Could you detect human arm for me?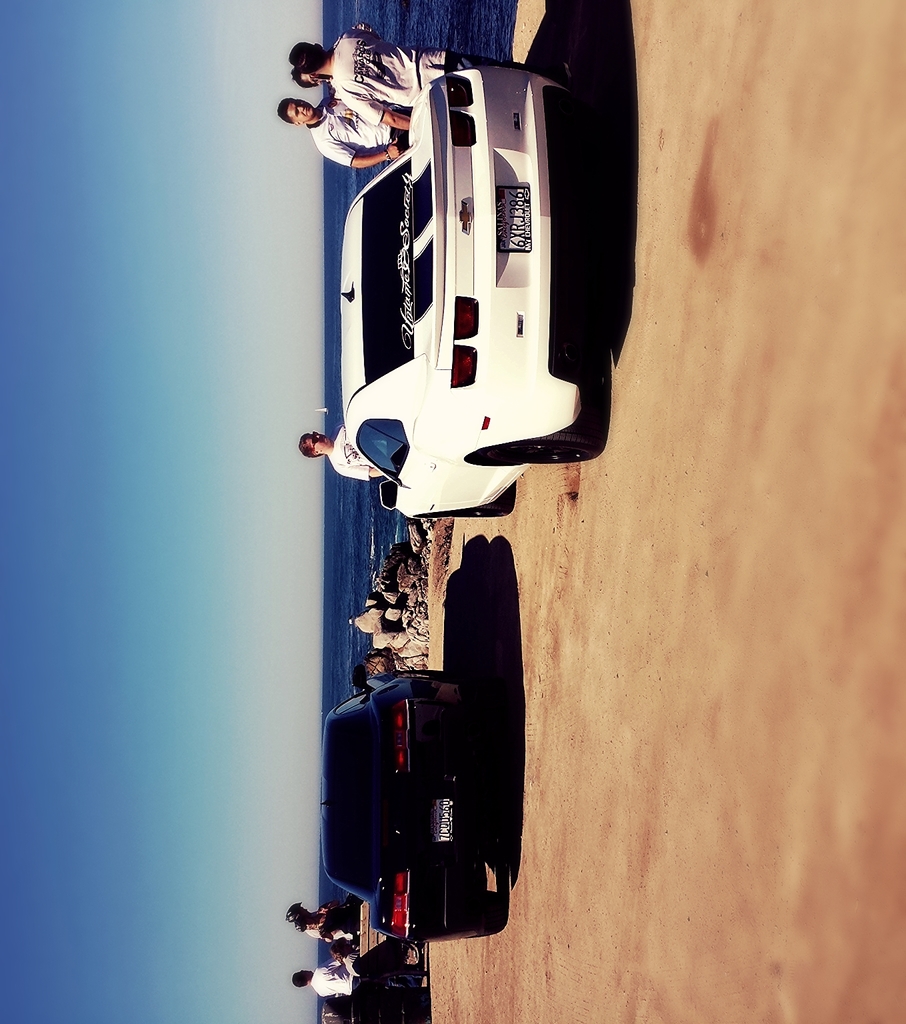
Detection result: <region>344, 97, 412, 128</region>.
